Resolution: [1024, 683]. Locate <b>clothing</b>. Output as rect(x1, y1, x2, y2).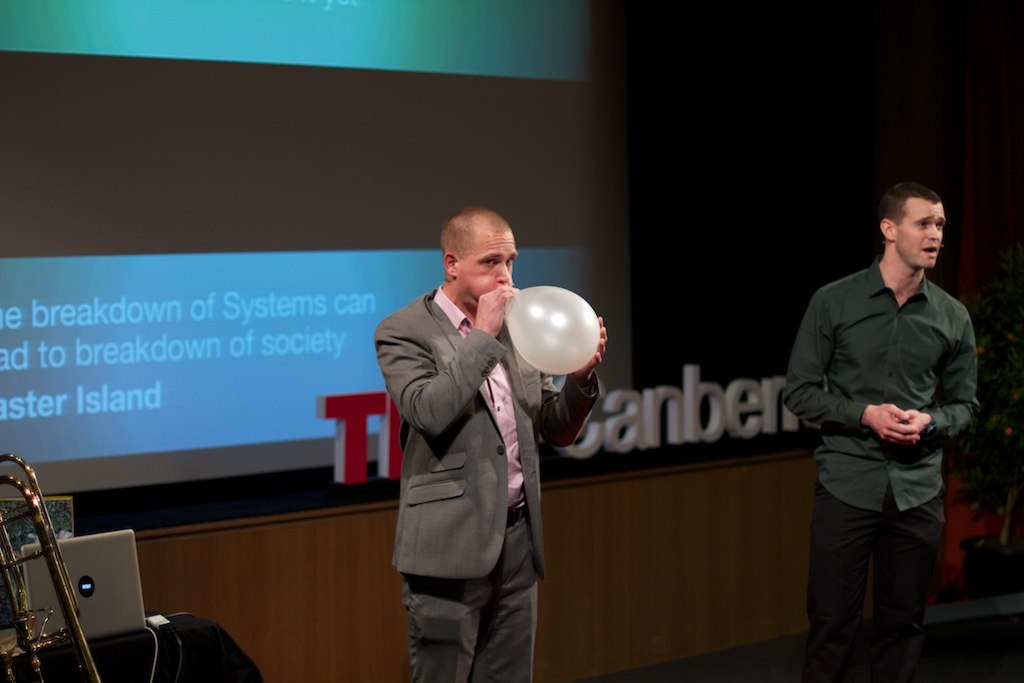
rect(370, 250, 569, 668).
